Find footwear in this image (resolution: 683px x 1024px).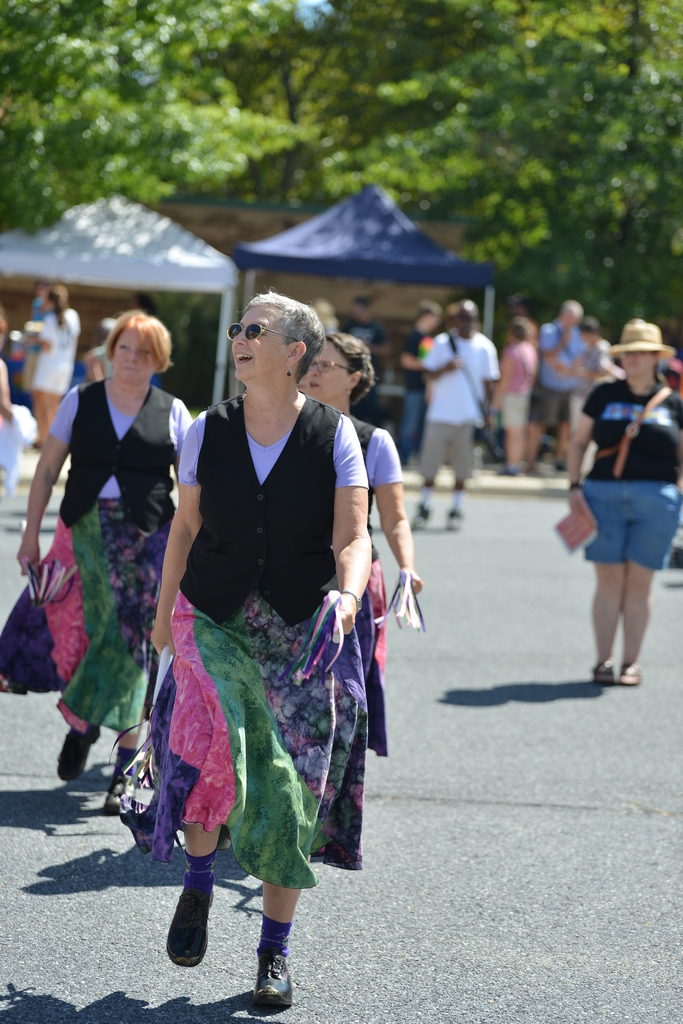
pyautogui.locateOnScreen(164, 863, 213, 968).
